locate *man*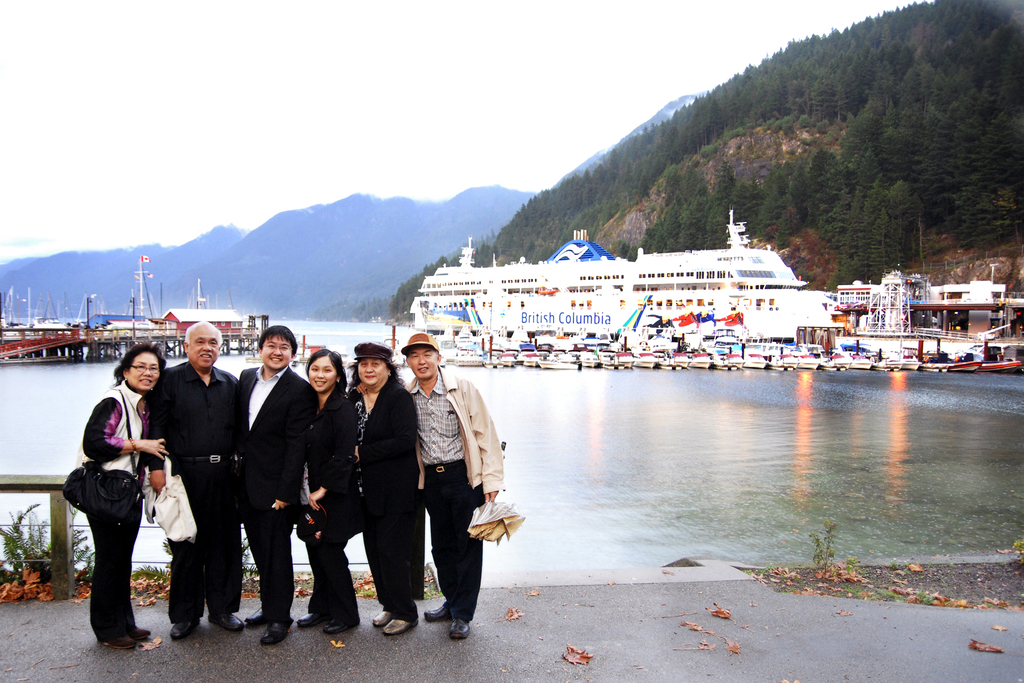
<box>239,325,320,655</box>
